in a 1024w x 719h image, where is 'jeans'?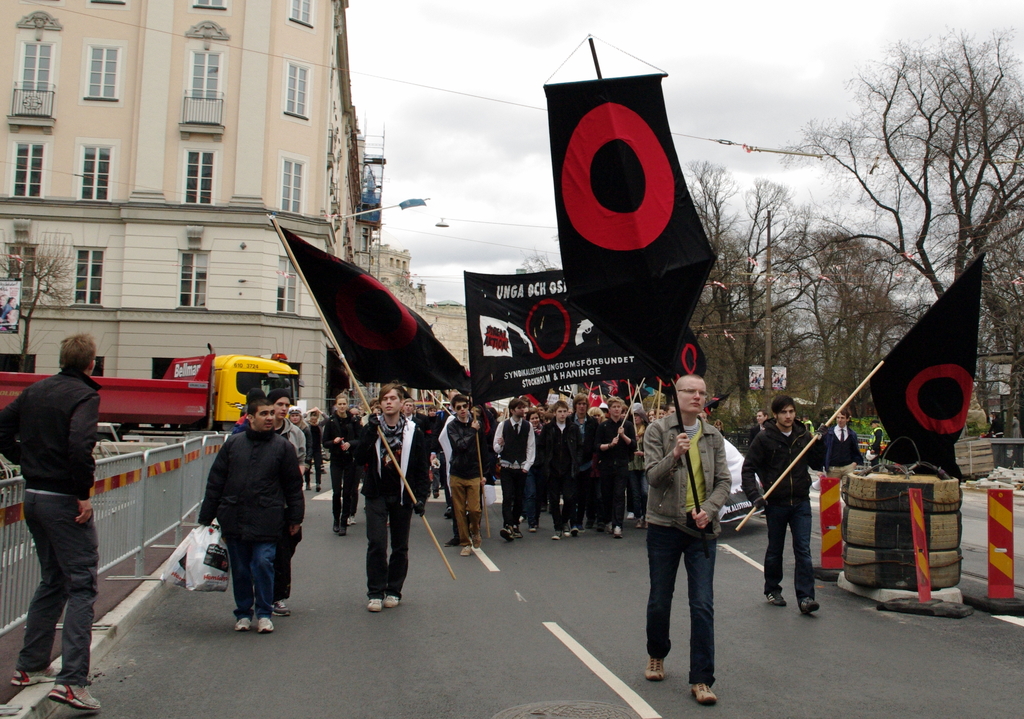
region(350, 476, 362, 508).
